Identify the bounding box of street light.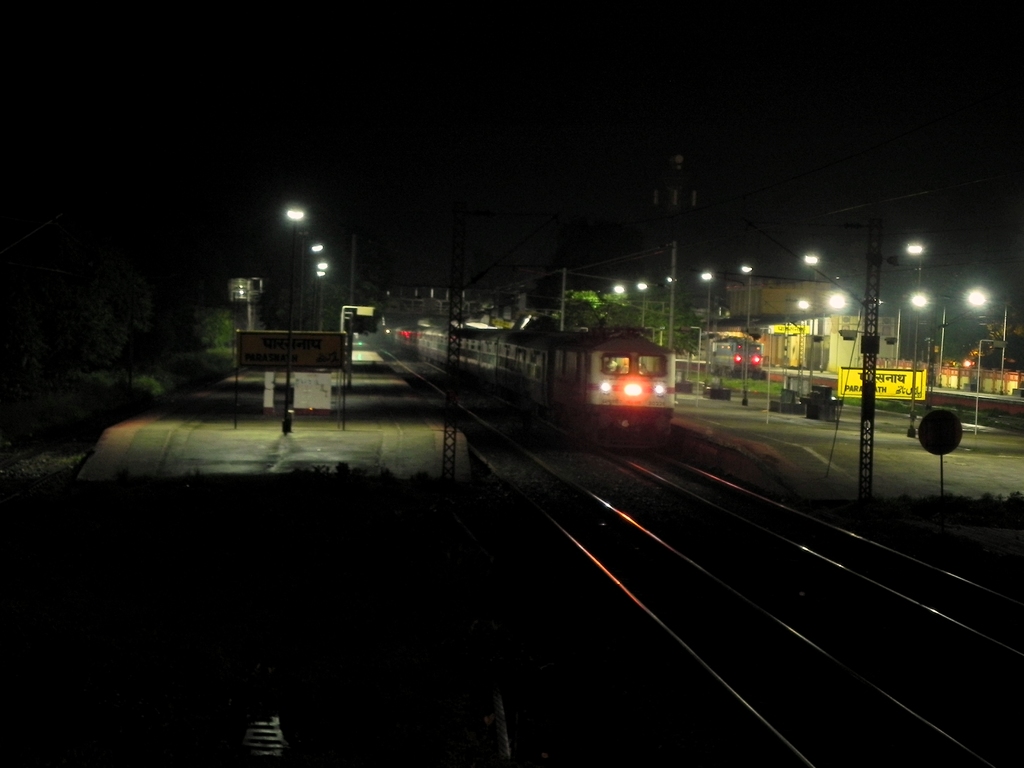
box(299, 230, 315, 333).
